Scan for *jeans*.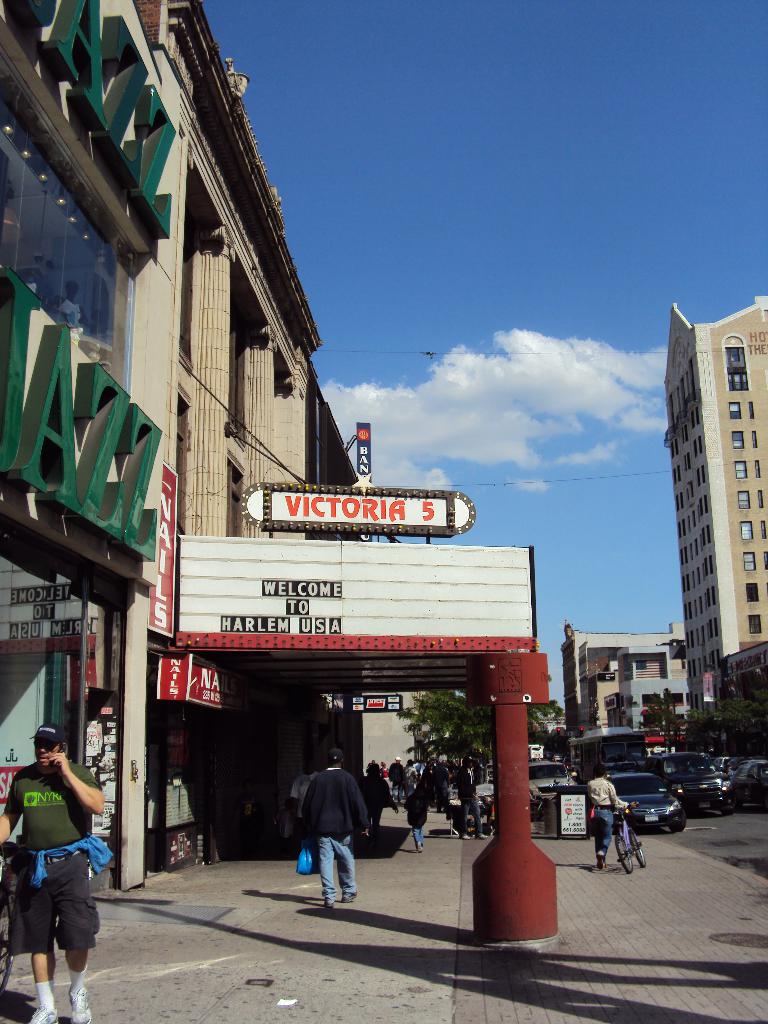
Scan result: left=407, top=823, right=423, bottom=849.
